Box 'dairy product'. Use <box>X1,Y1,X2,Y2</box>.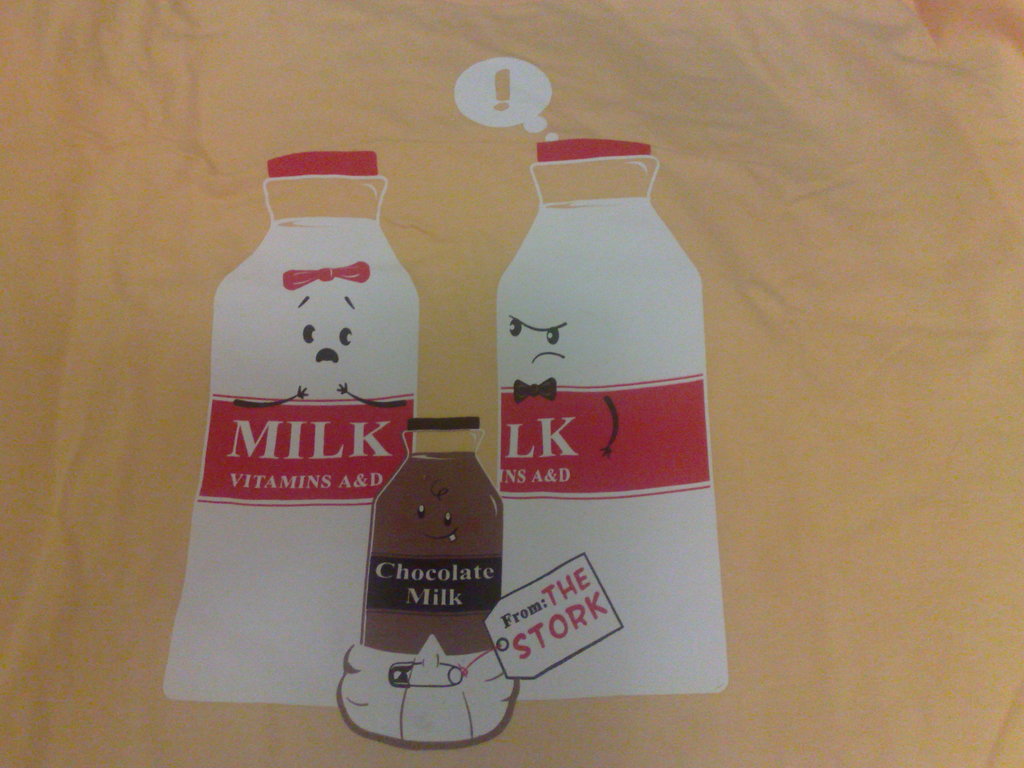
<box>342,406,503,667</box>.
